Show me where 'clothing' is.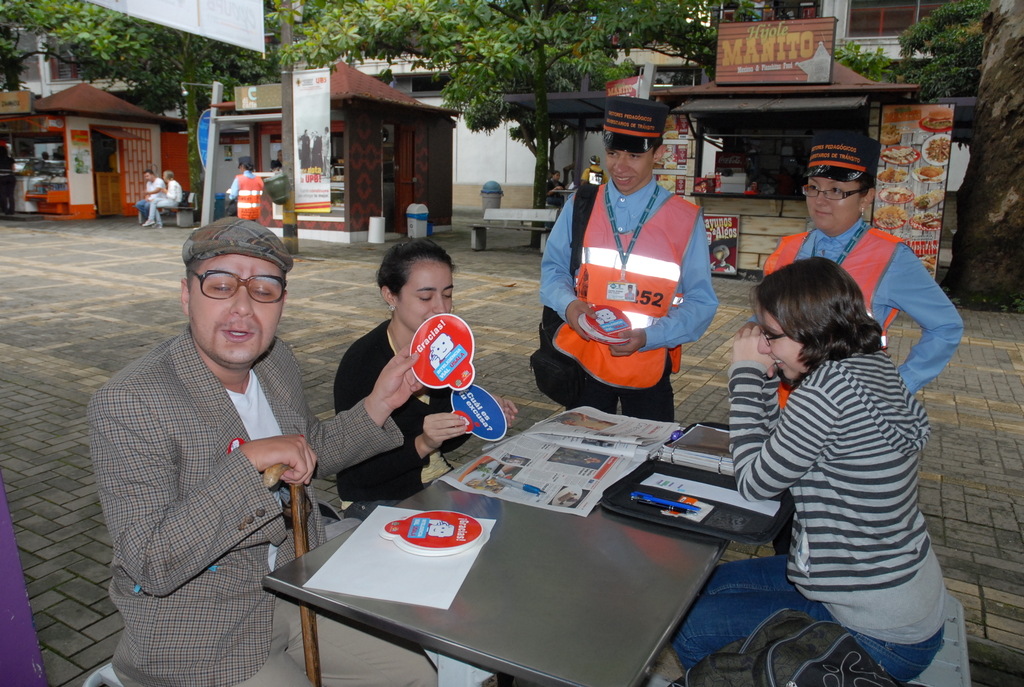
'clothing' is at [x1=756, y1=220, x2=965, y2=387].
